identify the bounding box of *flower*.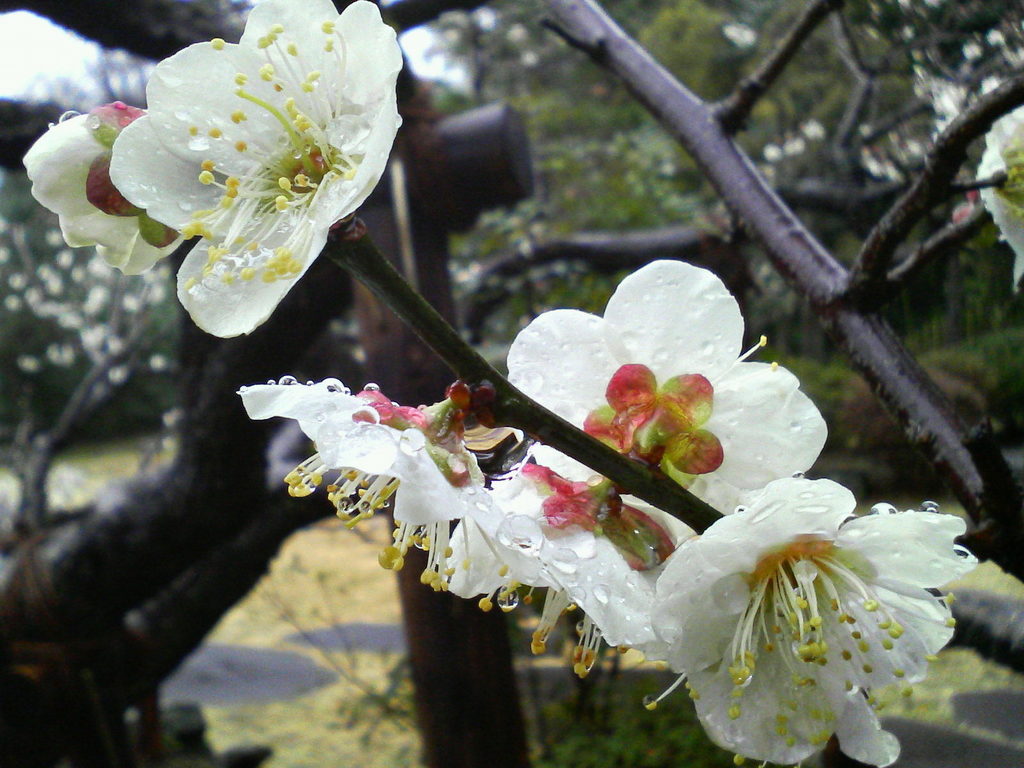
[649, 480, 949, 767].
